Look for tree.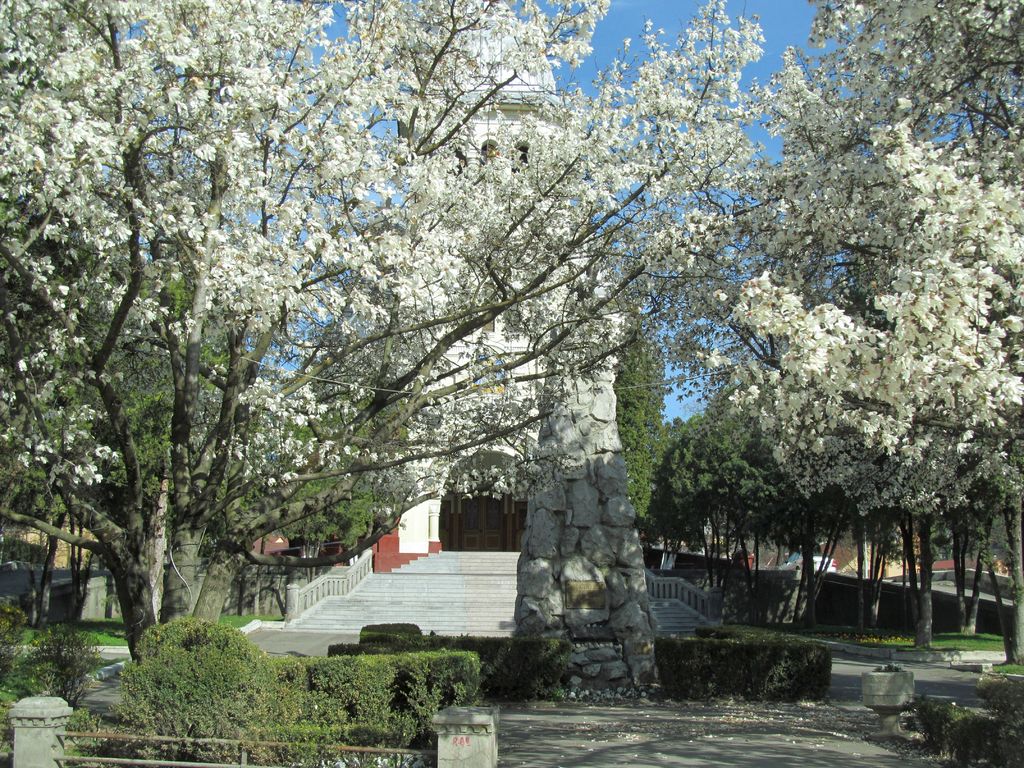
Found: Rect(239, 452, 374, 621).
